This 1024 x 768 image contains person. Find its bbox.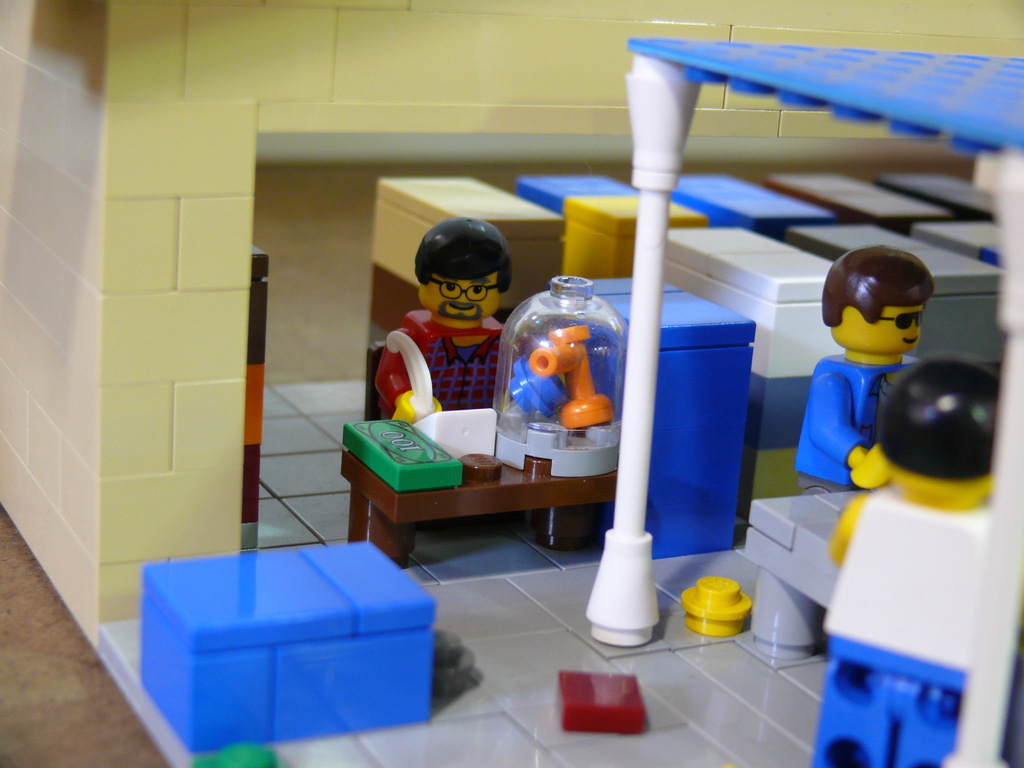
(388, 190, 531, 422).
